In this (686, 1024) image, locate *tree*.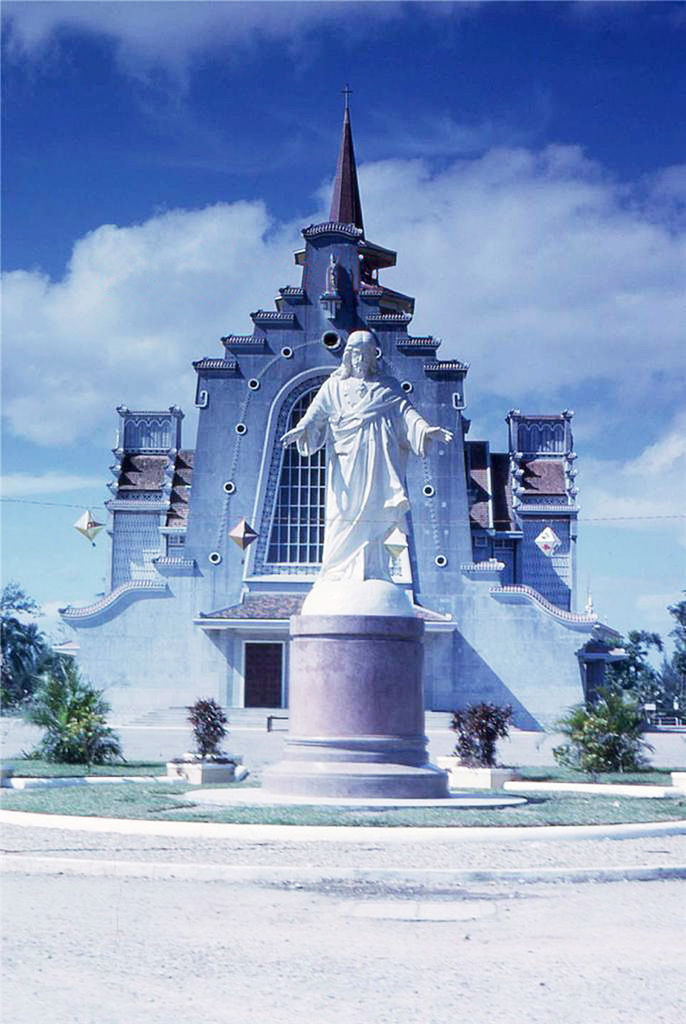
Bounding box: (left=0, top=575, right=48, bottom=616).
